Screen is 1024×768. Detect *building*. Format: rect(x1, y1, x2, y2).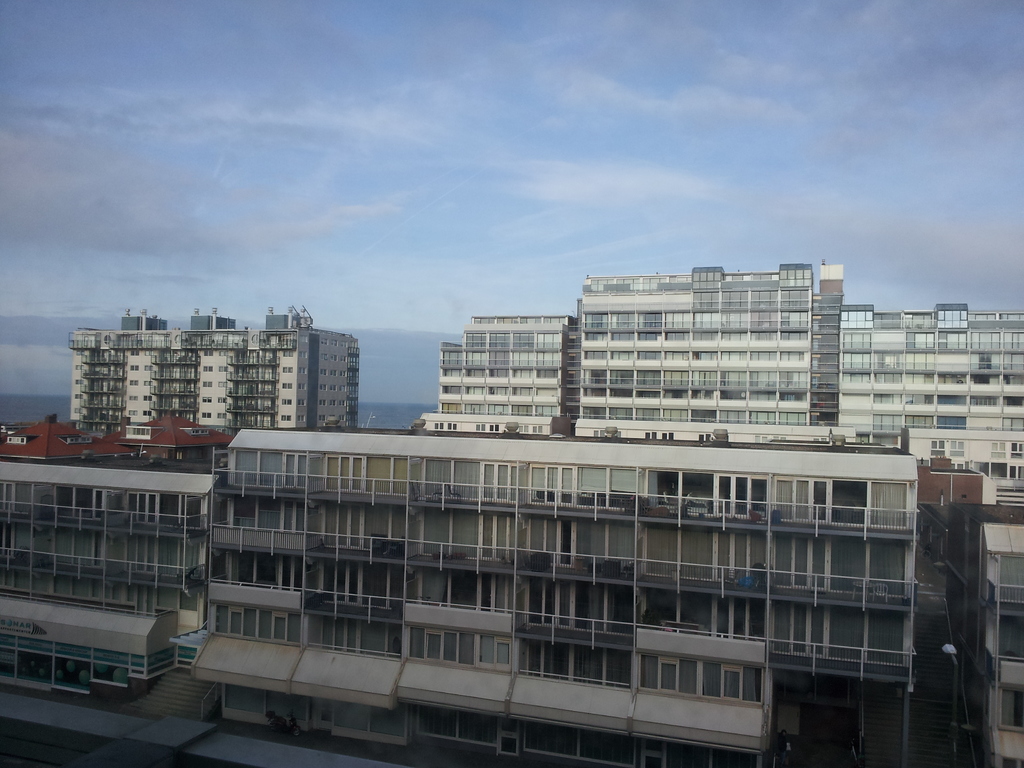
rect(0, 421, 212, 736).
